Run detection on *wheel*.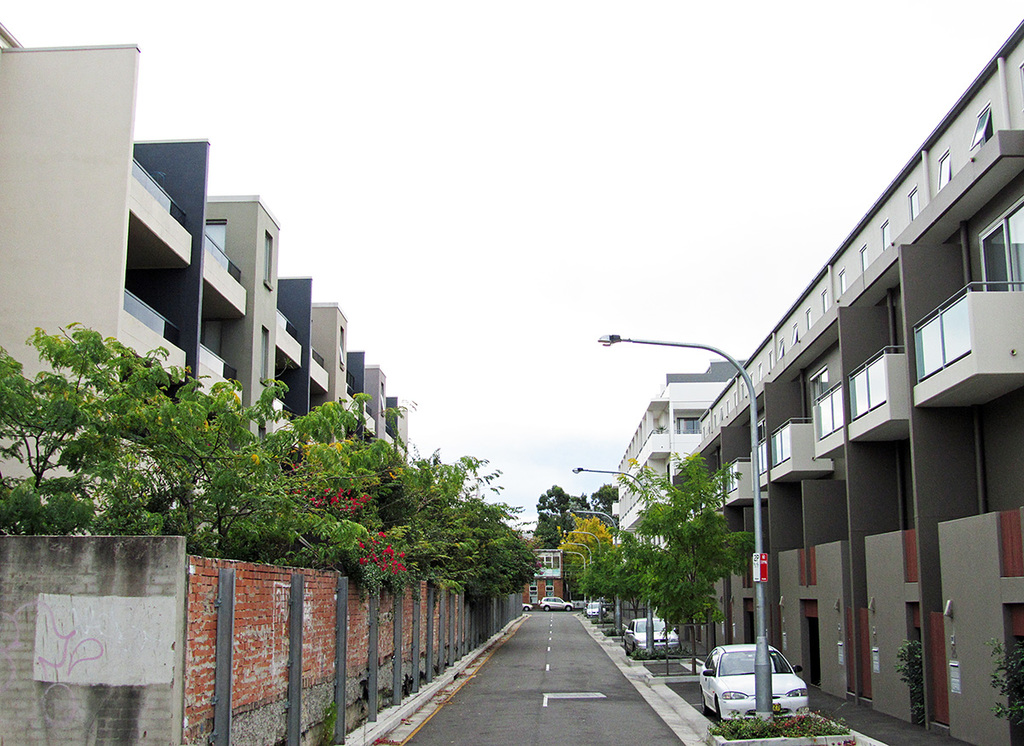
Result: <region>543, 605, 548, 609</region>.
